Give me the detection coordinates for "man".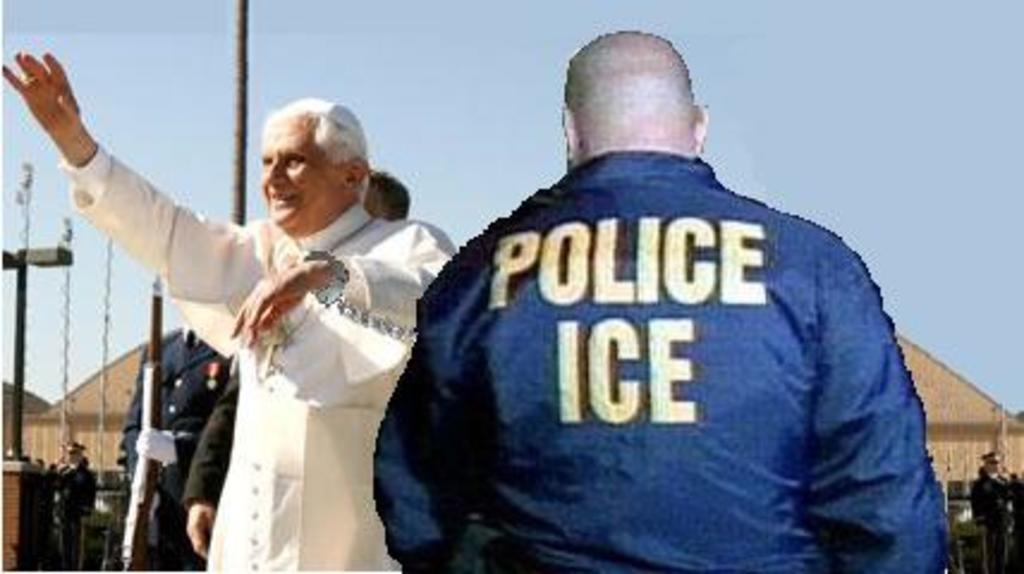
[373, 31, 947, 569].
